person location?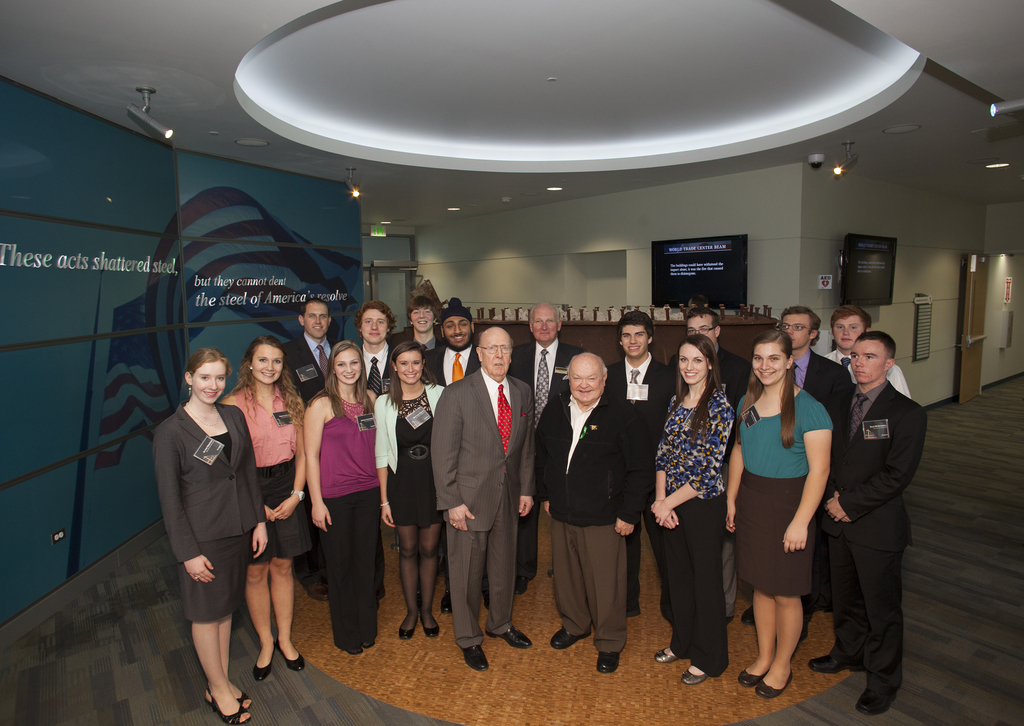
detection(506, 303, 588, 595)
